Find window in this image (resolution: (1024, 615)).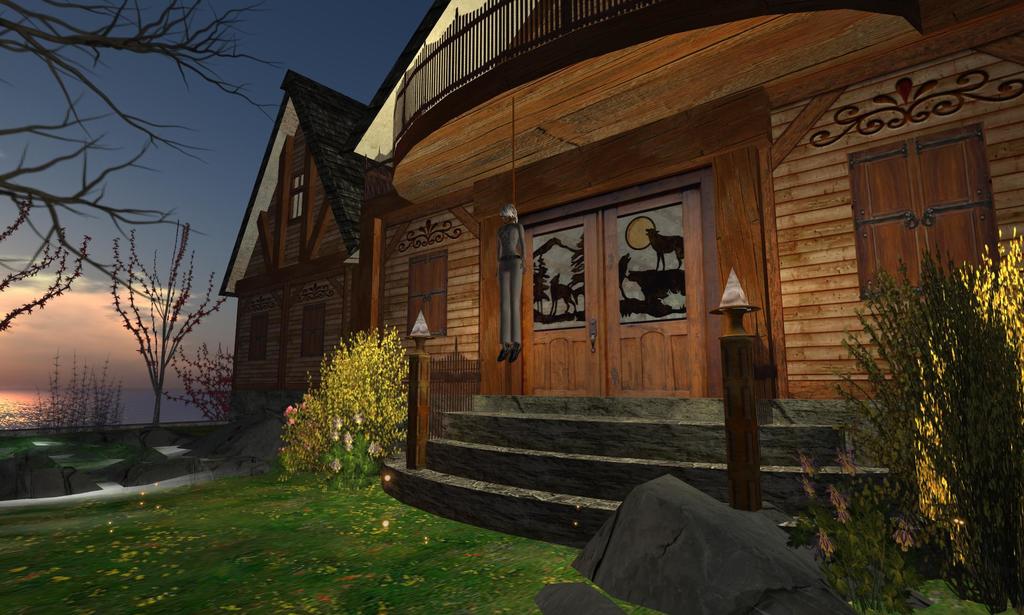
285:169:304:223.
